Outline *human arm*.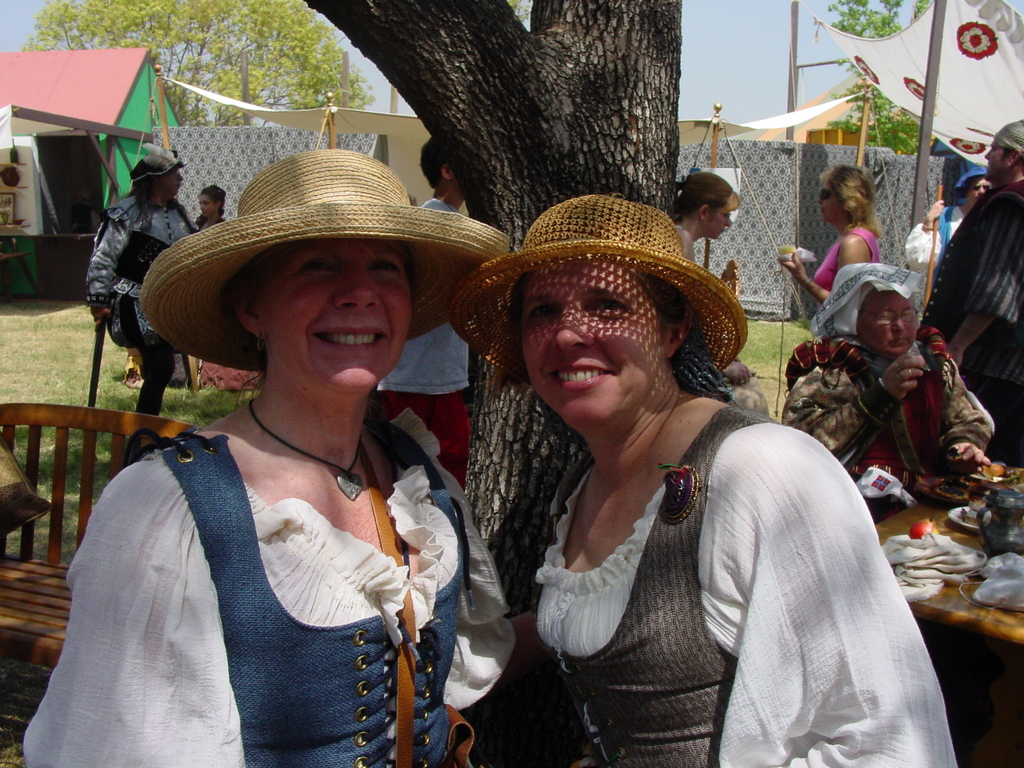
Outline: bbox=[941, 188, 1023, 371].
